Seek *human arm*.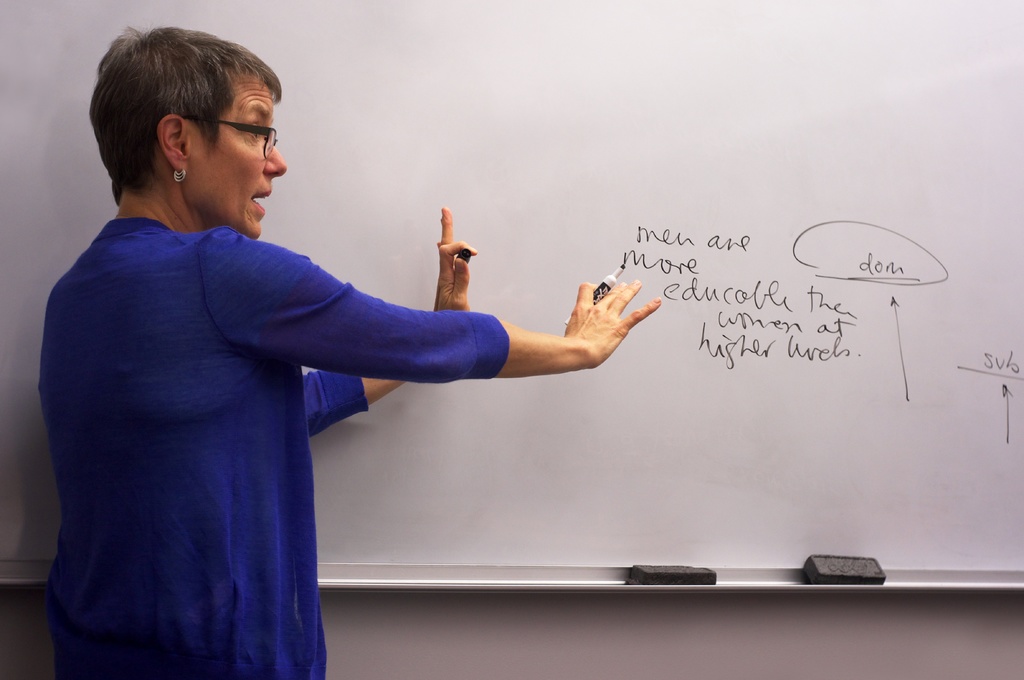
box=[518, 262, 668, 387].
